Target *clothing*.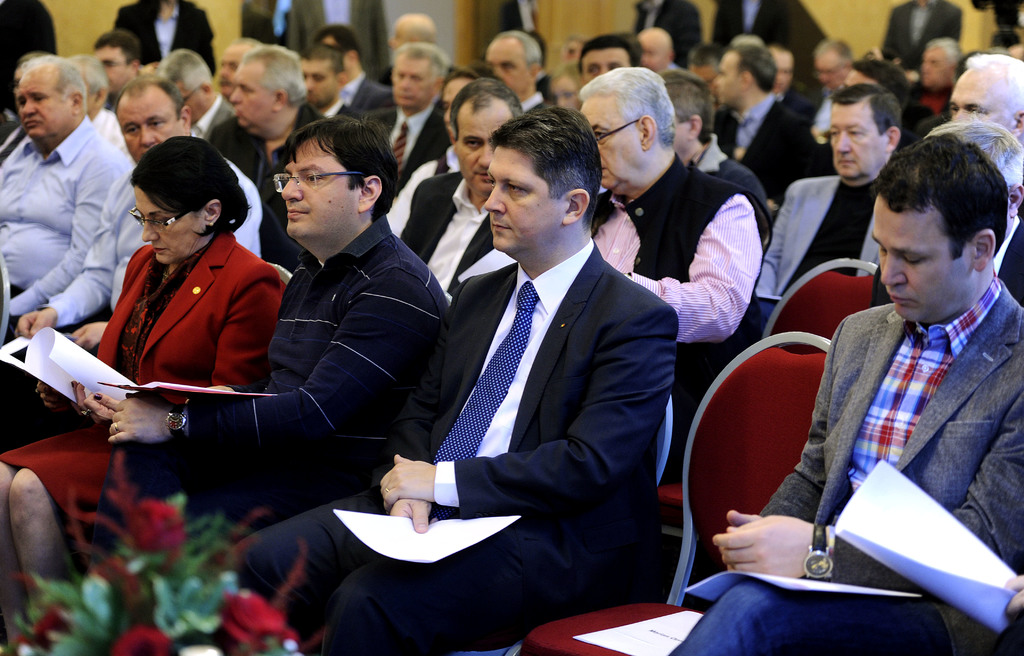
Target region: detection(751, 165, 883, 328).
